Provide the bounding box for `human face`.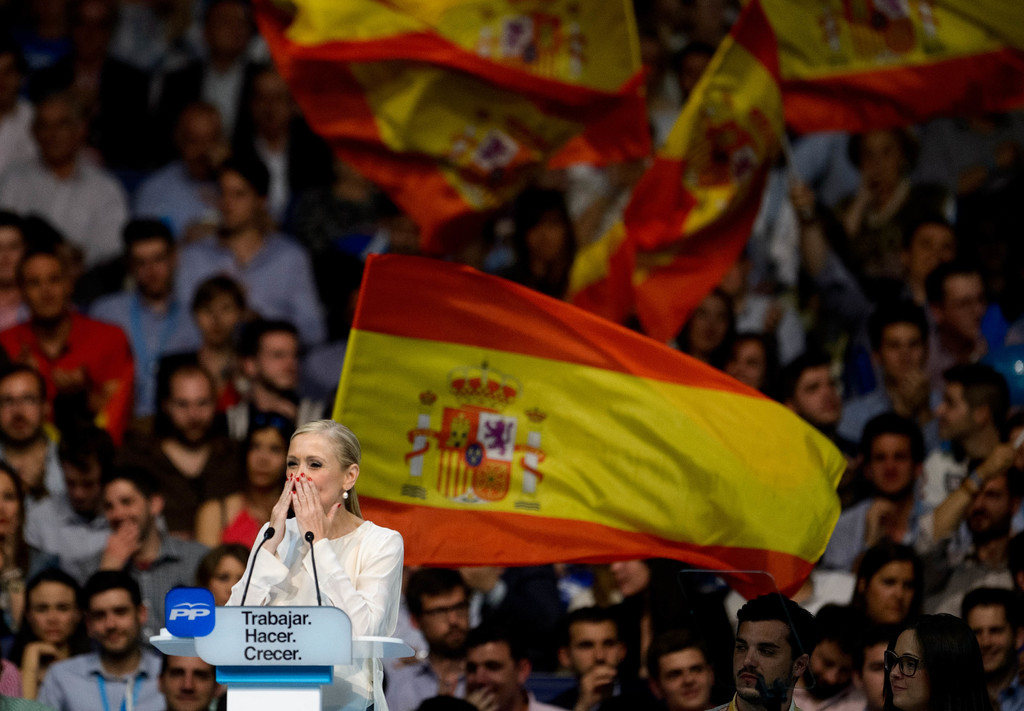
<box>886,635,928,705</box>.
